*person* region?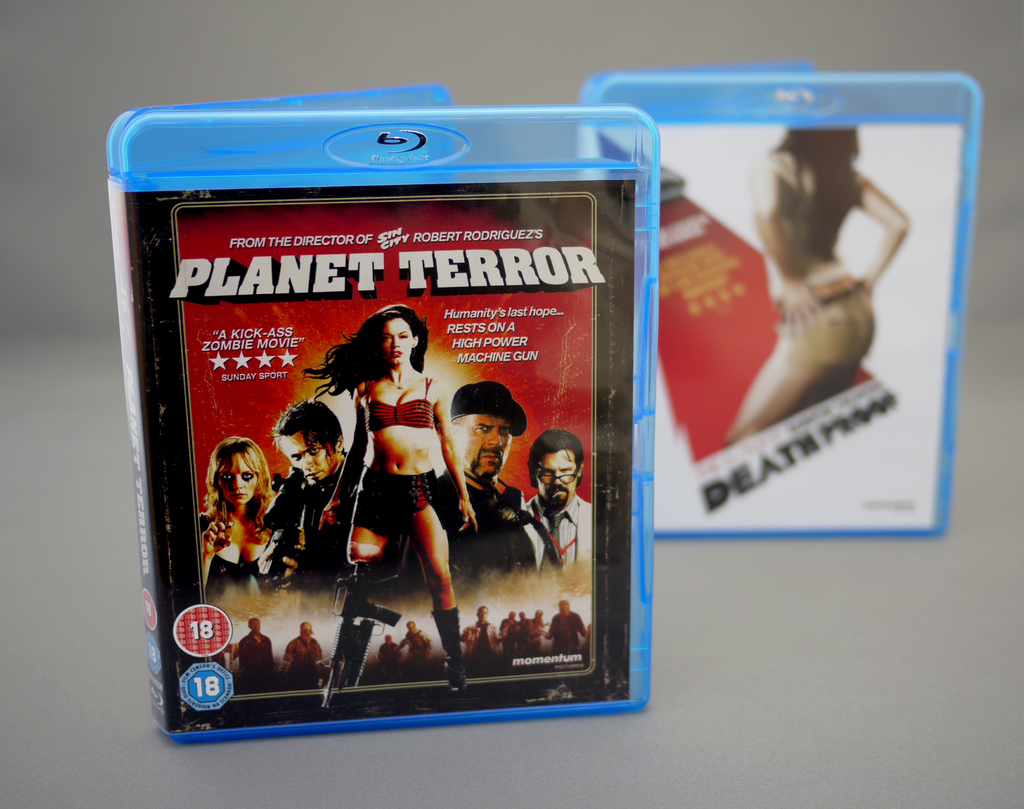
select_region(402, 620, 434, 666)
